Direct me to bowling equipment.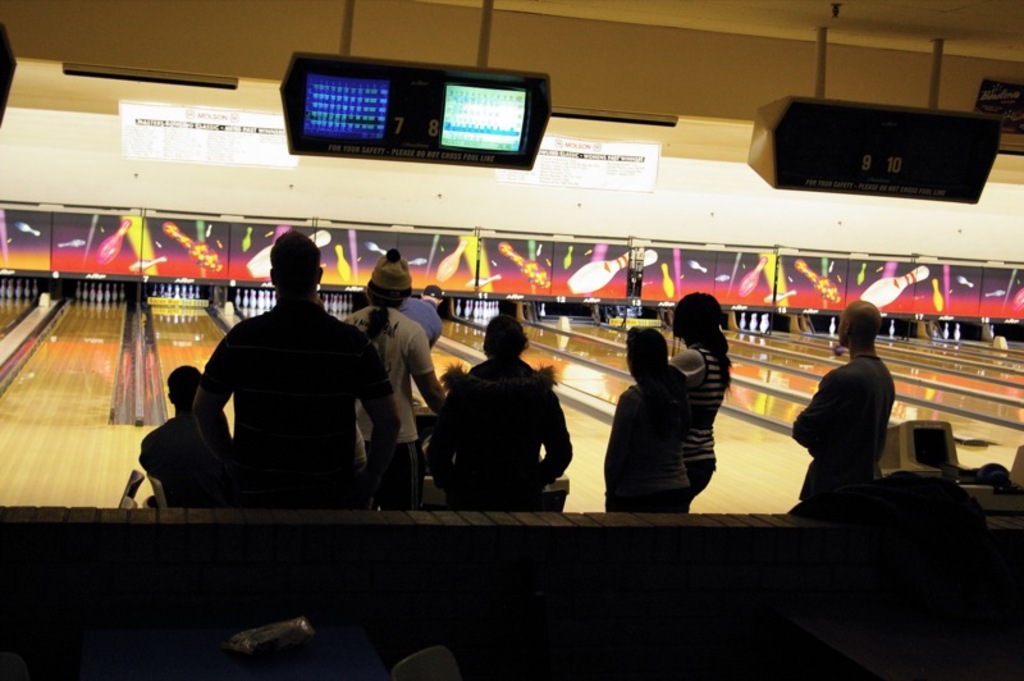
Direction: box=[58, 238, 86, 250].
